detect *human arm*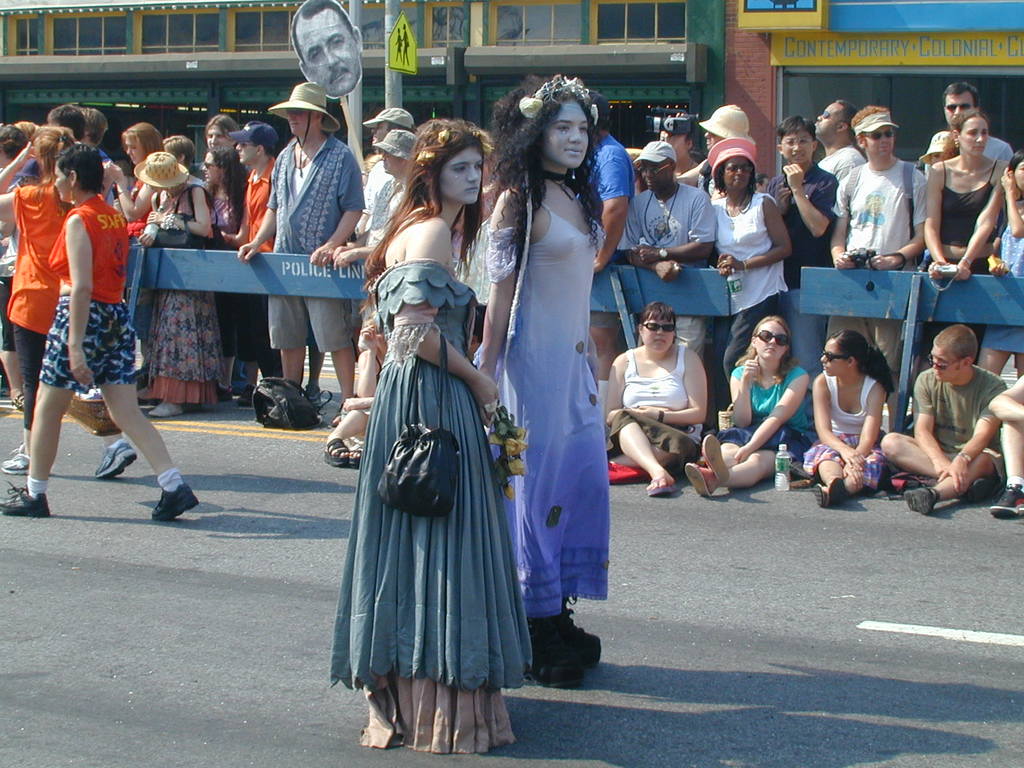
region(111, 159, 144, 227)
